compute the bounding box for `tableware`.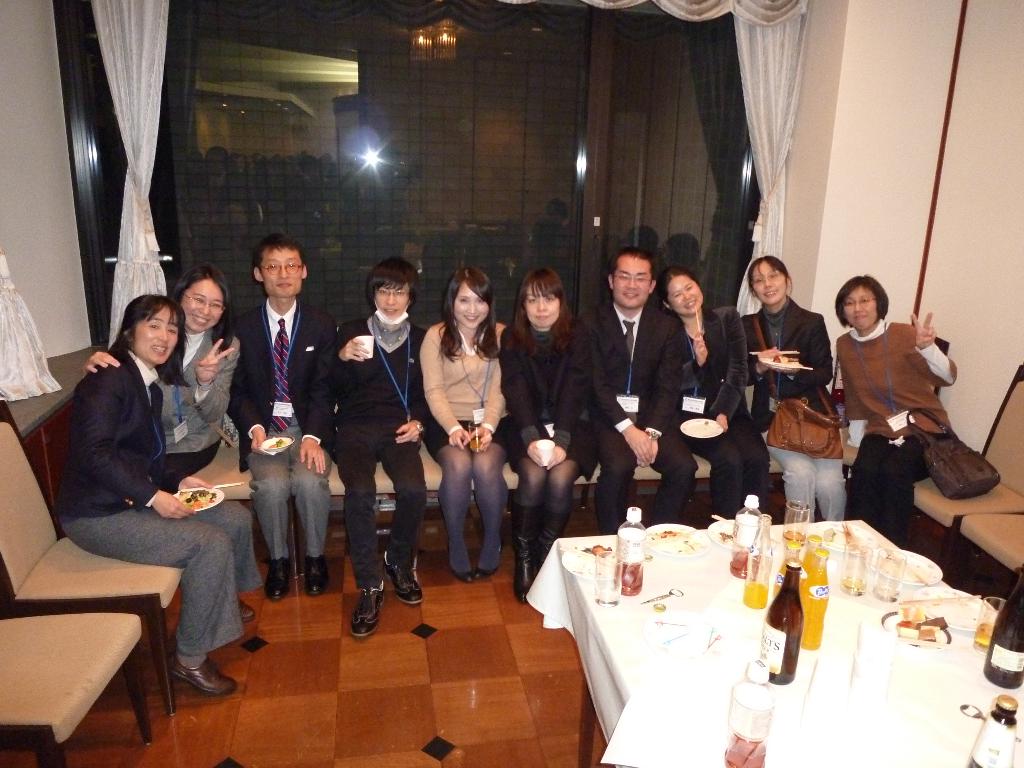
872:548:906:600.
